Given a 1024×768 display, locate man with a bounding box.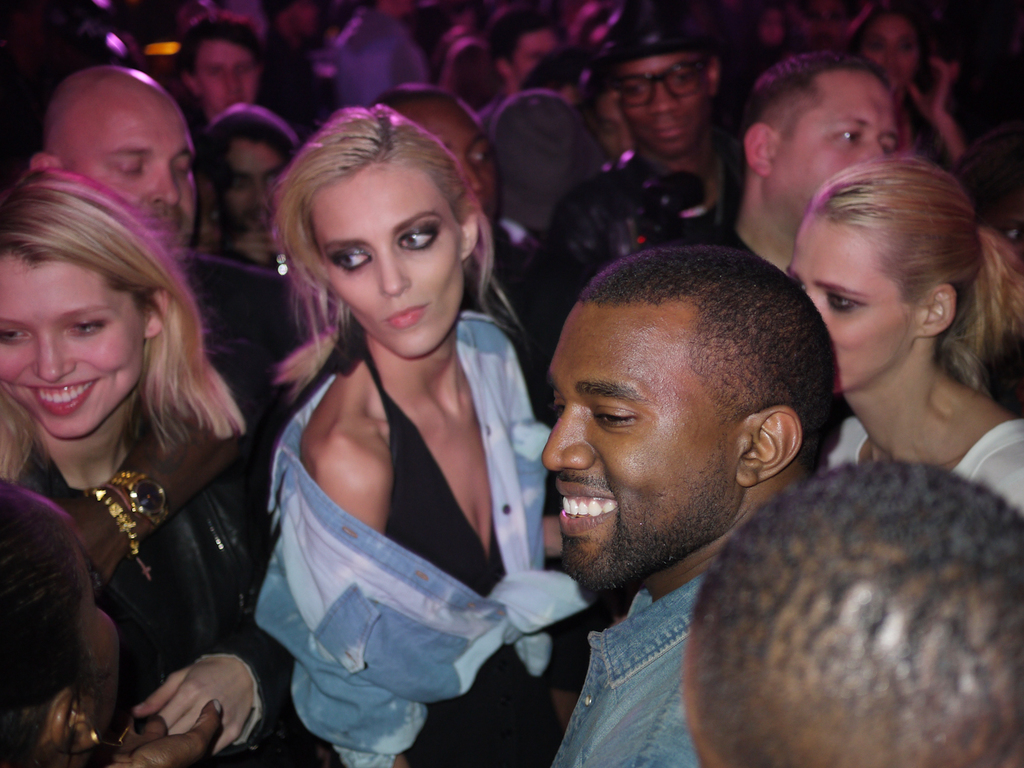
Located: [x1=477, y1=220, x2=877, y2=746].
